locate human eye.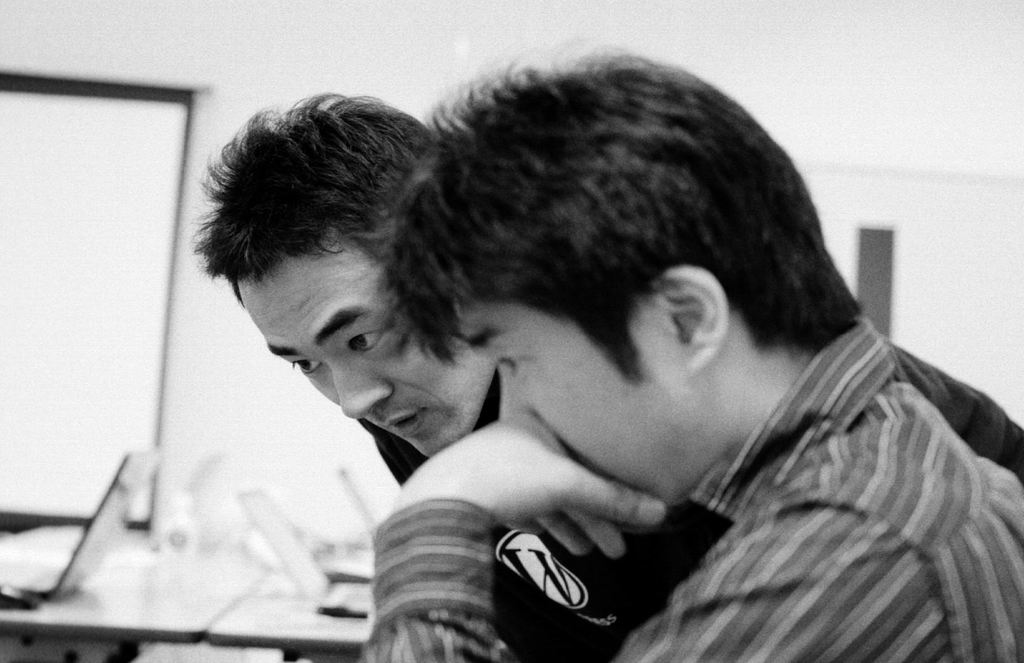
Bounding box: 285, 357, 323, 376.
